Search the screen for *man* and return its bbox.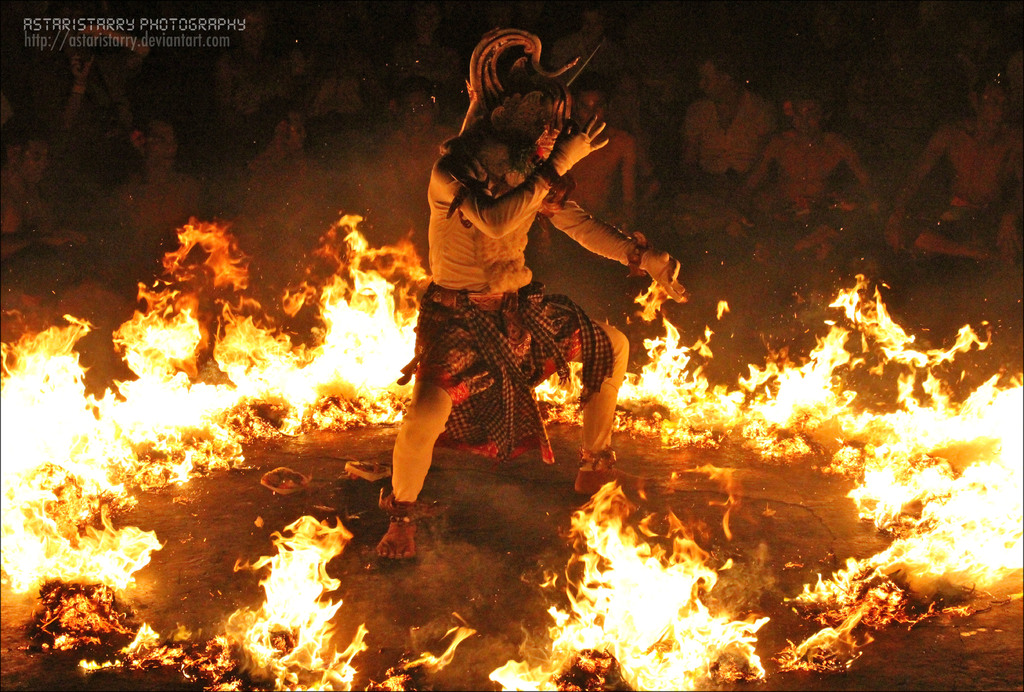
Found: region(377, 68, 671, 492).
